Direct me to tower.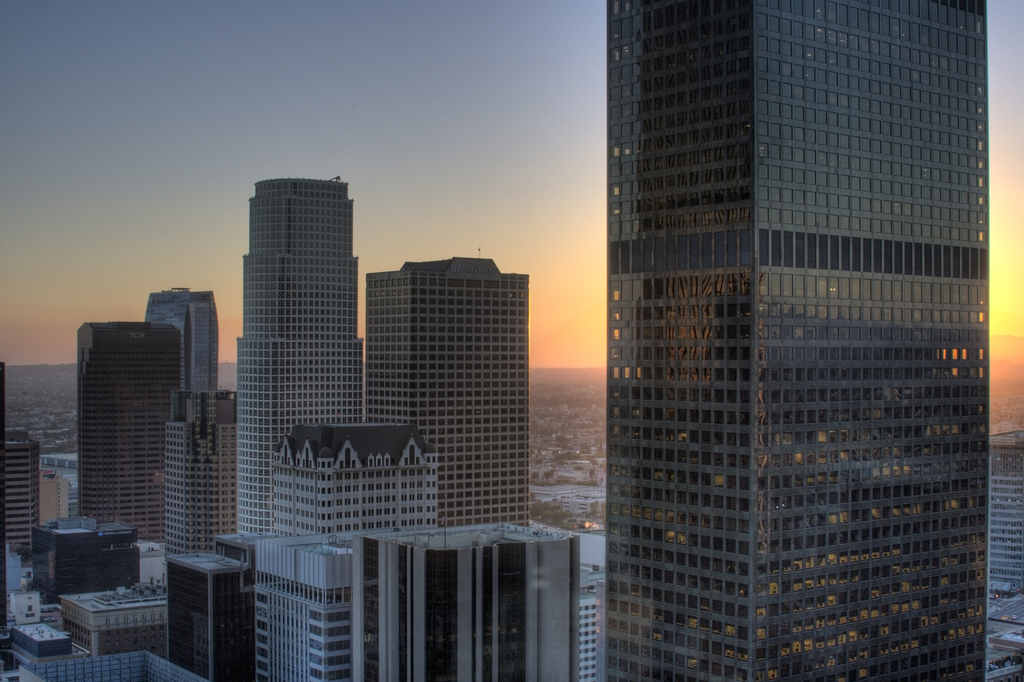
Direction: BBox(610, 0, 988, 679).
